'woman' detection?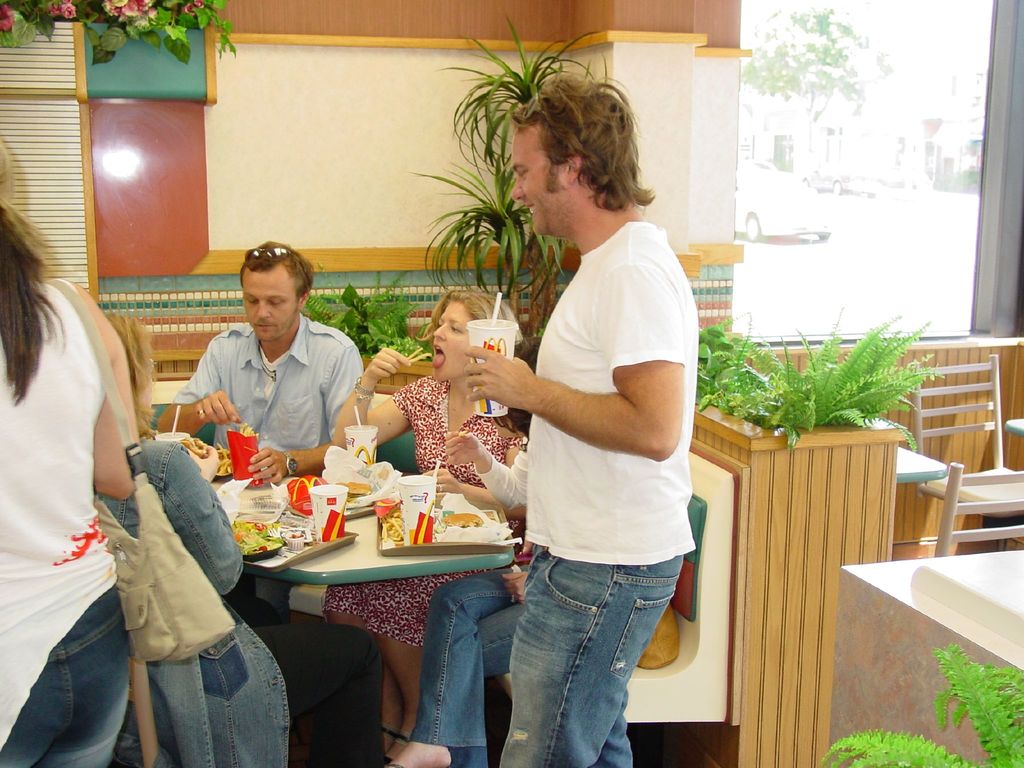
86, 305, 287, 767
